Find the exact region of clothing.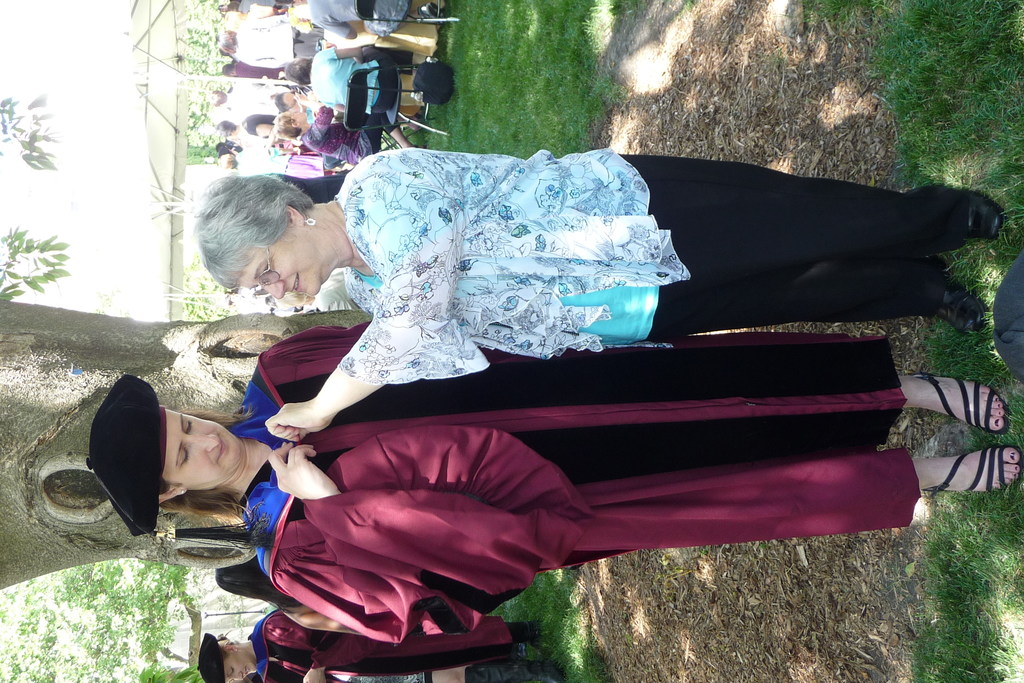
Exact region: [x1=230, y1=325, x2=922, y2=635].
